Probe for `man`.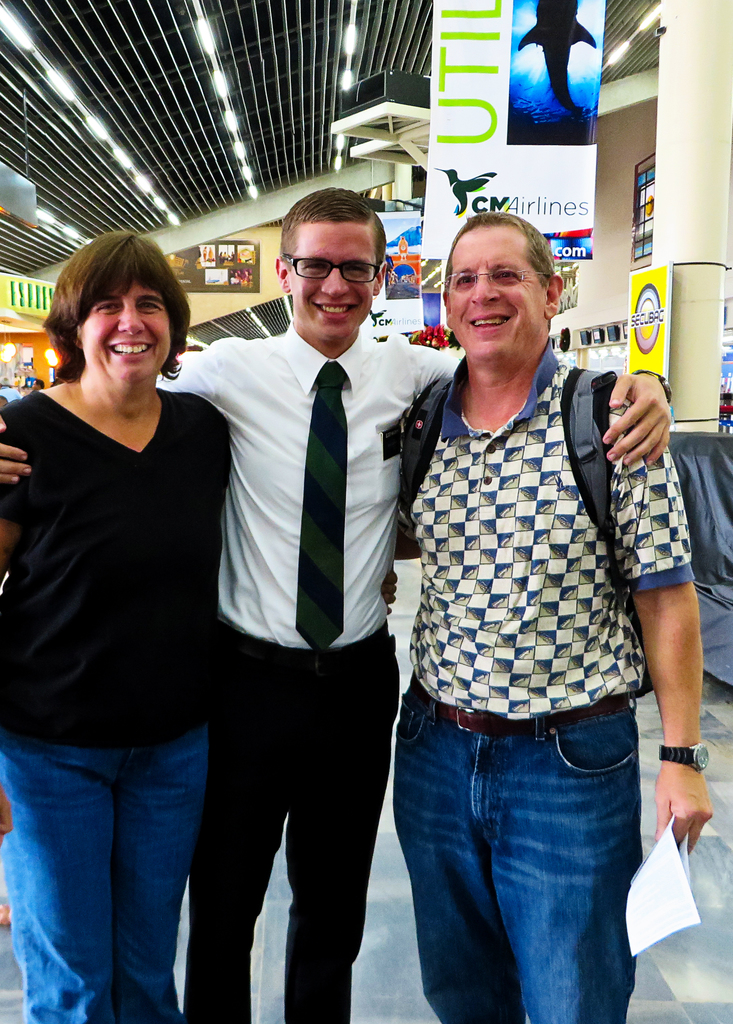
Probe result: <bbox>398, 200, 712, 1023</bbox>.
